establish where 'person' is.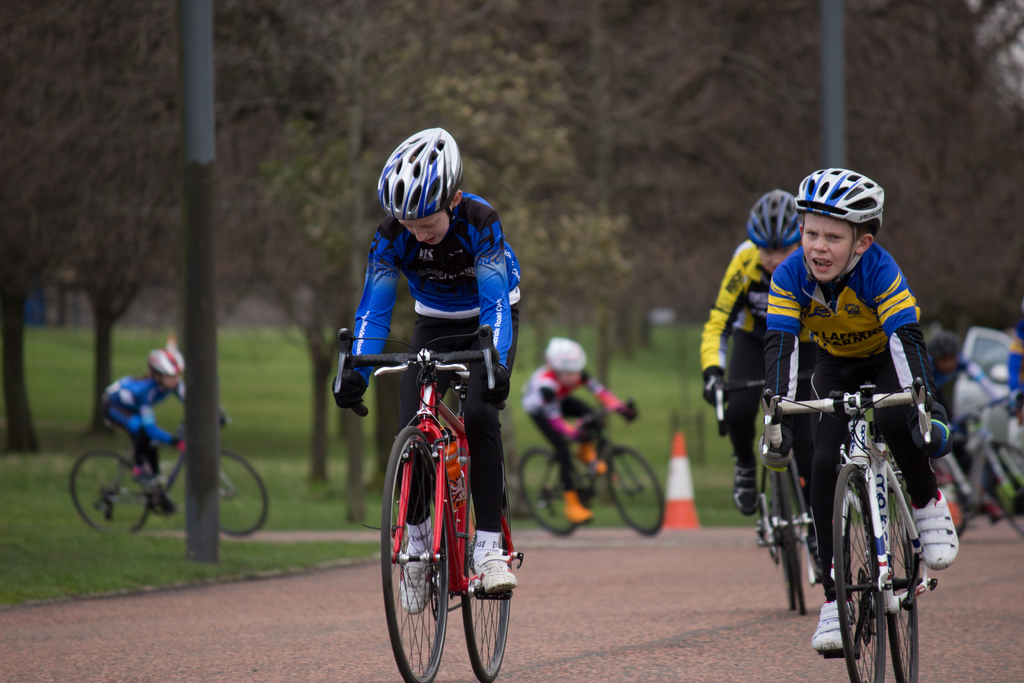
Established at <region>699, 186, 824, 595</region>.
